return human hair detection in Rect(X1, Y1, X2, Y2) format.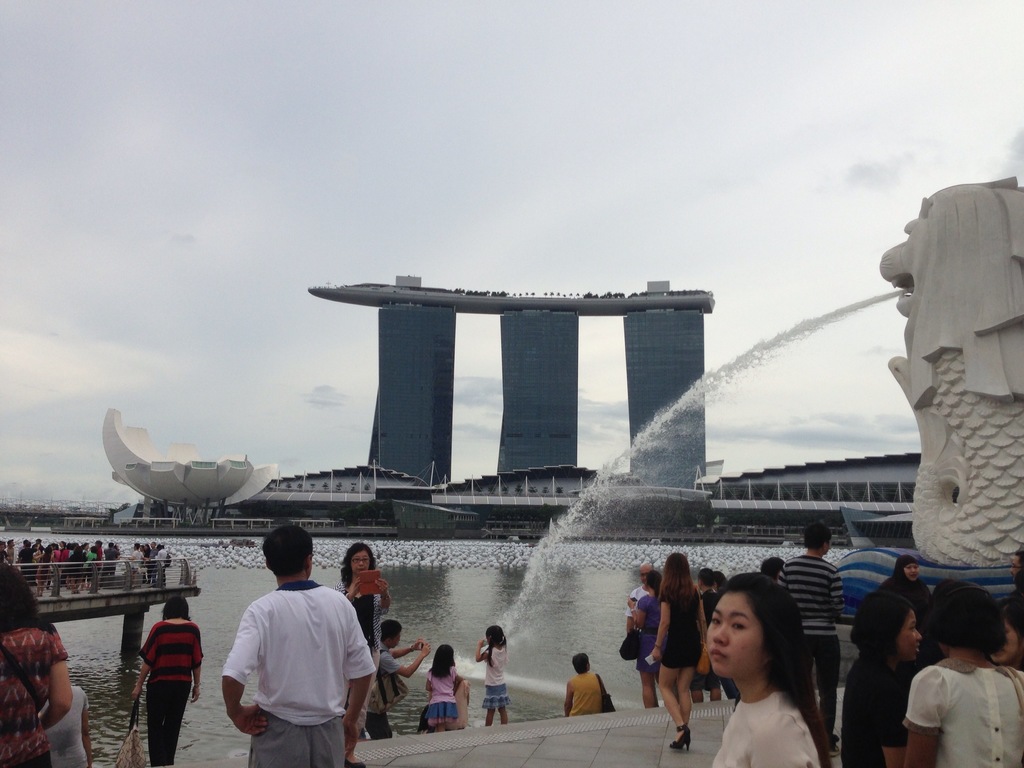
Rect(852, 591, 913, 655).
